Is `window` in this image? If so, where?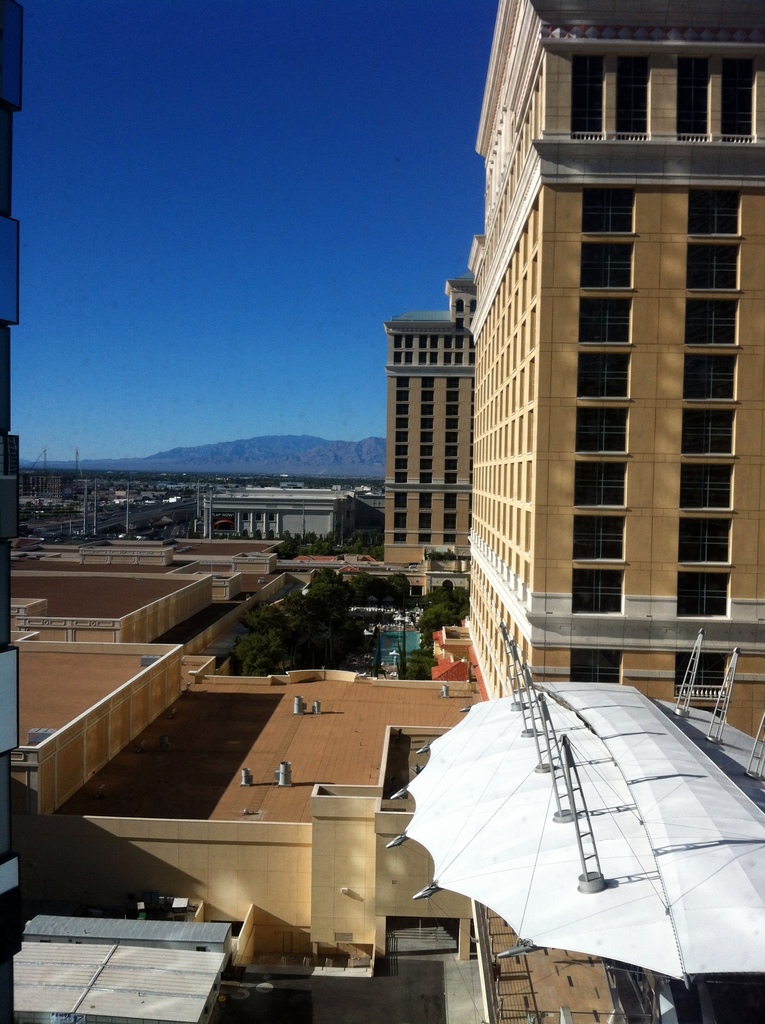
Yes, at <bbox>572, 460, 629, 506</bbox>.
